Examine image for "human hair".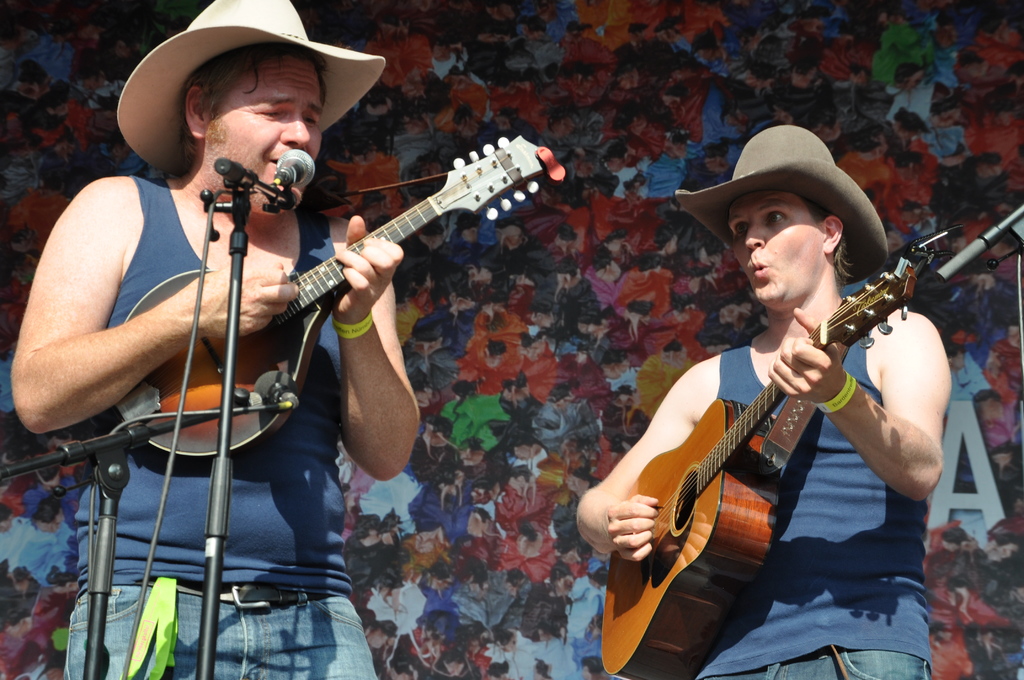
Examination result: (806,198,863,282).
